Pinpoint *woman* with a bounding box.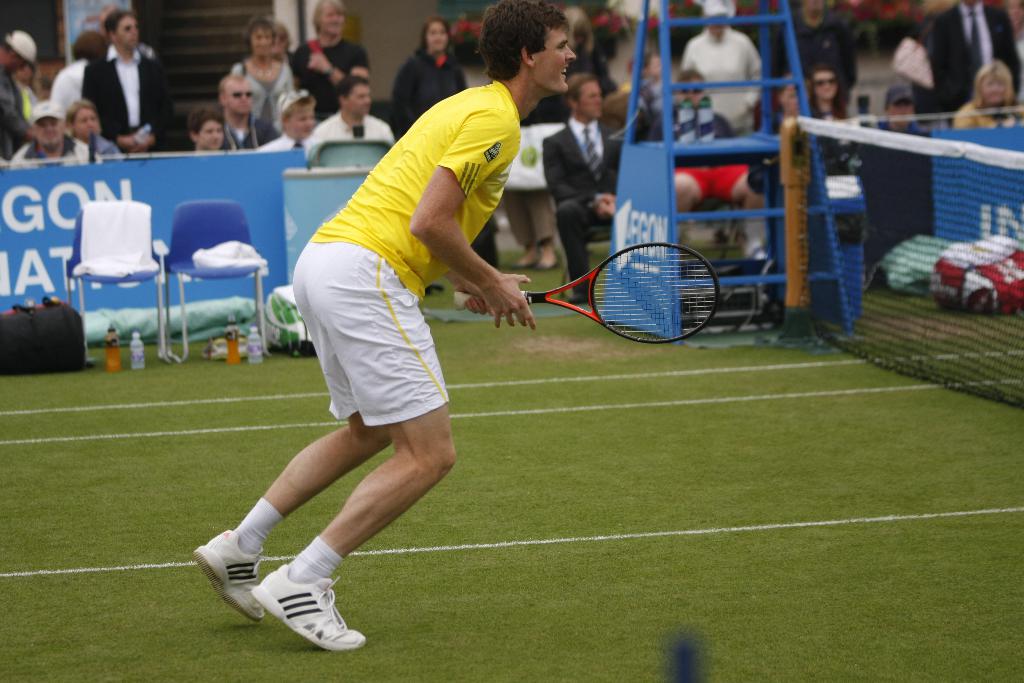
<bbox>810, 65, 844, 122</bbox>.
